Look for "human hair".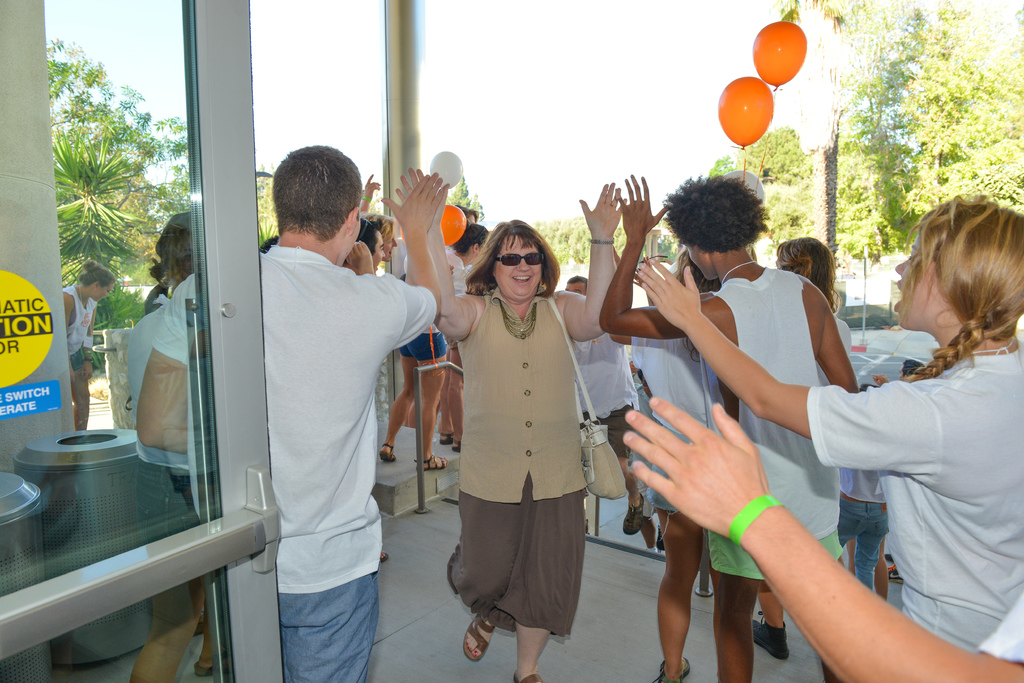
Found: 897:178:1012:383.
